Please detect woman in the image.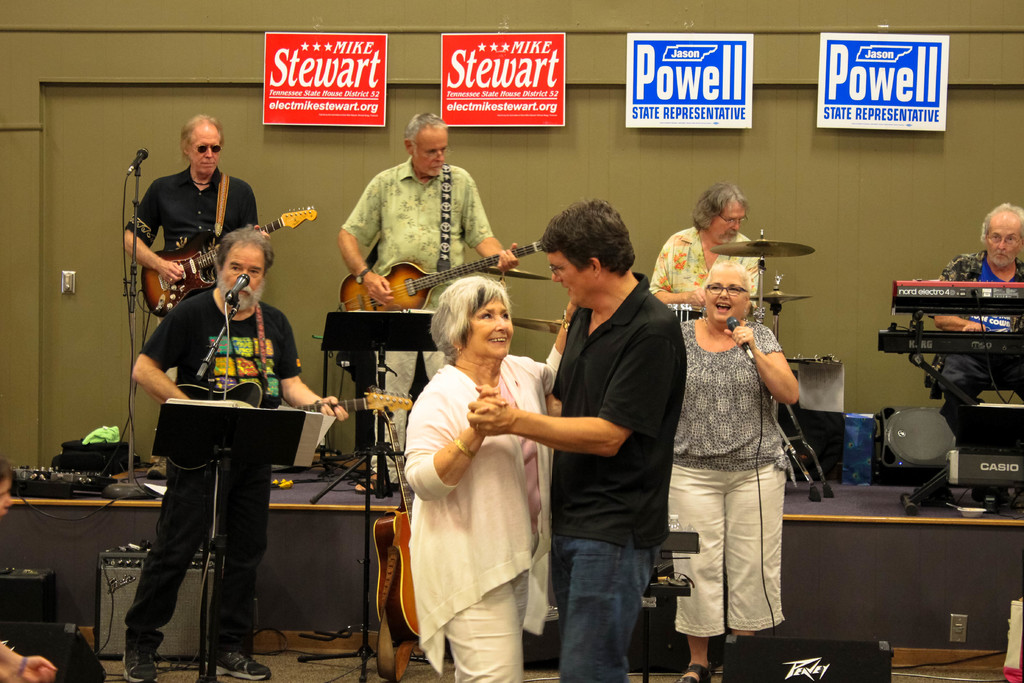
[110,113,268,320].
